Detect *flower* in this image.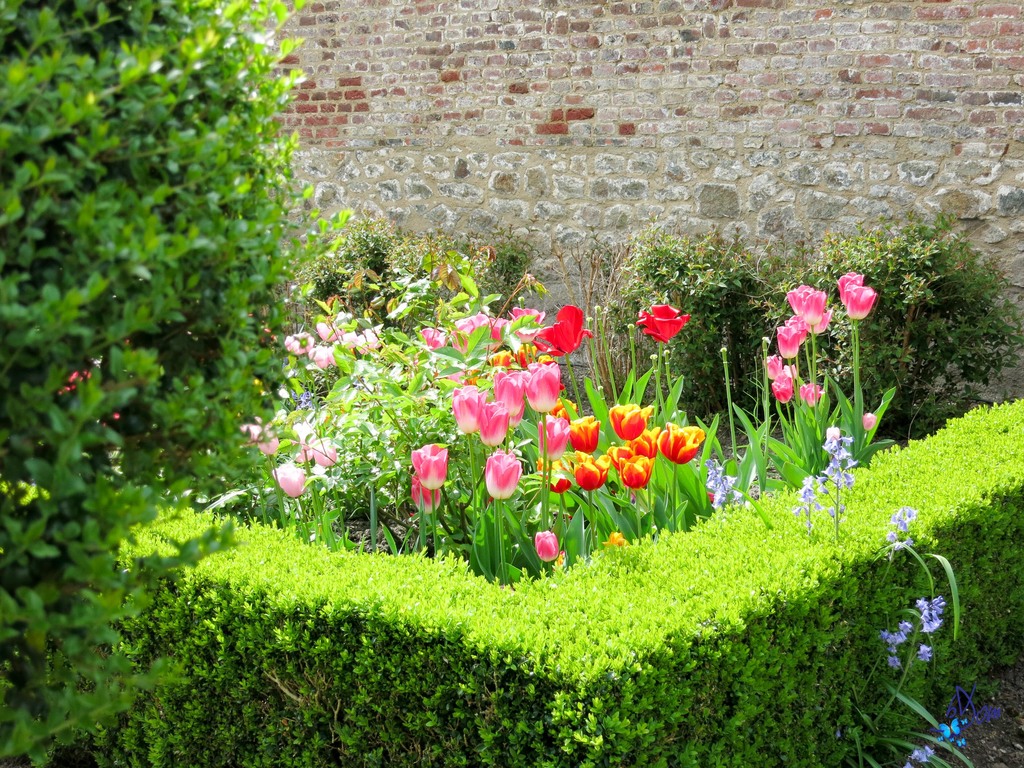
Detection: <bbox>446, 306, 495, 355</bbox>.
